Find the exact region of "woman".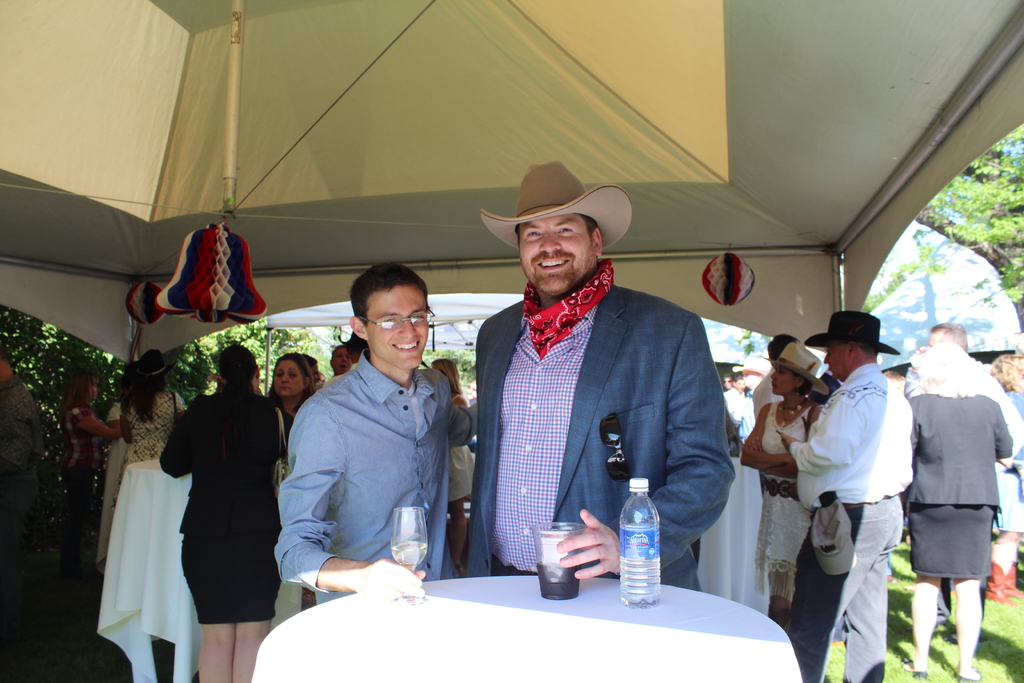
Exact region: (899,336,1020,677).
